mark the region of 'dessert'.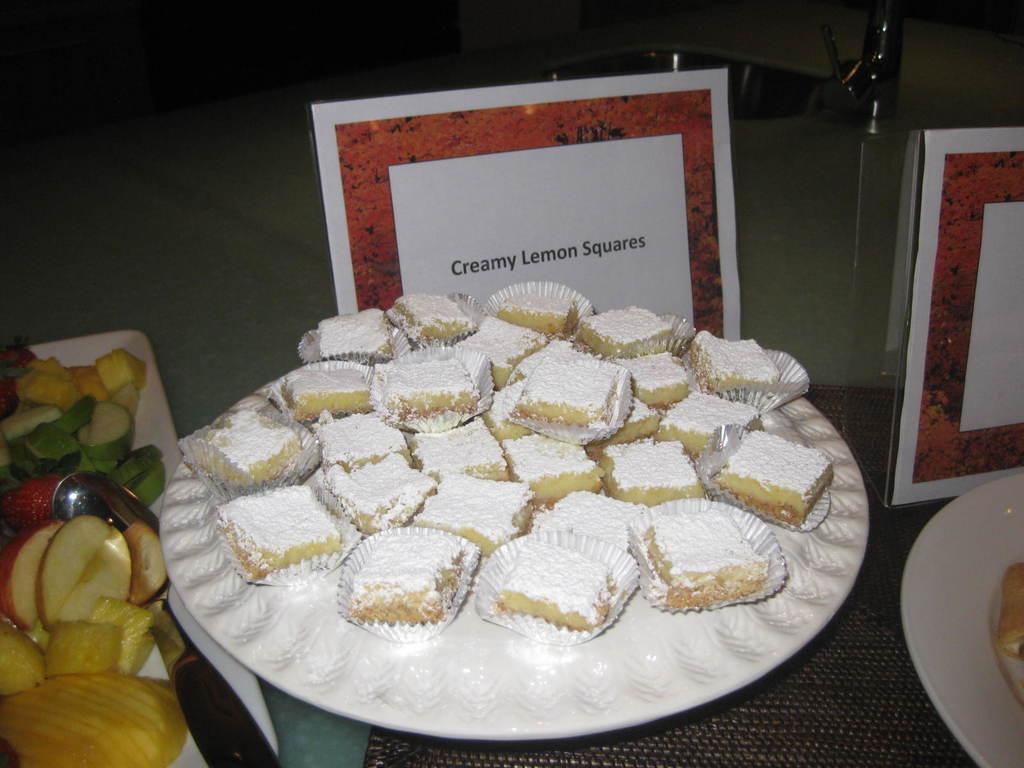
Region: x1=5 y1=525 x2=58 y2=607.
